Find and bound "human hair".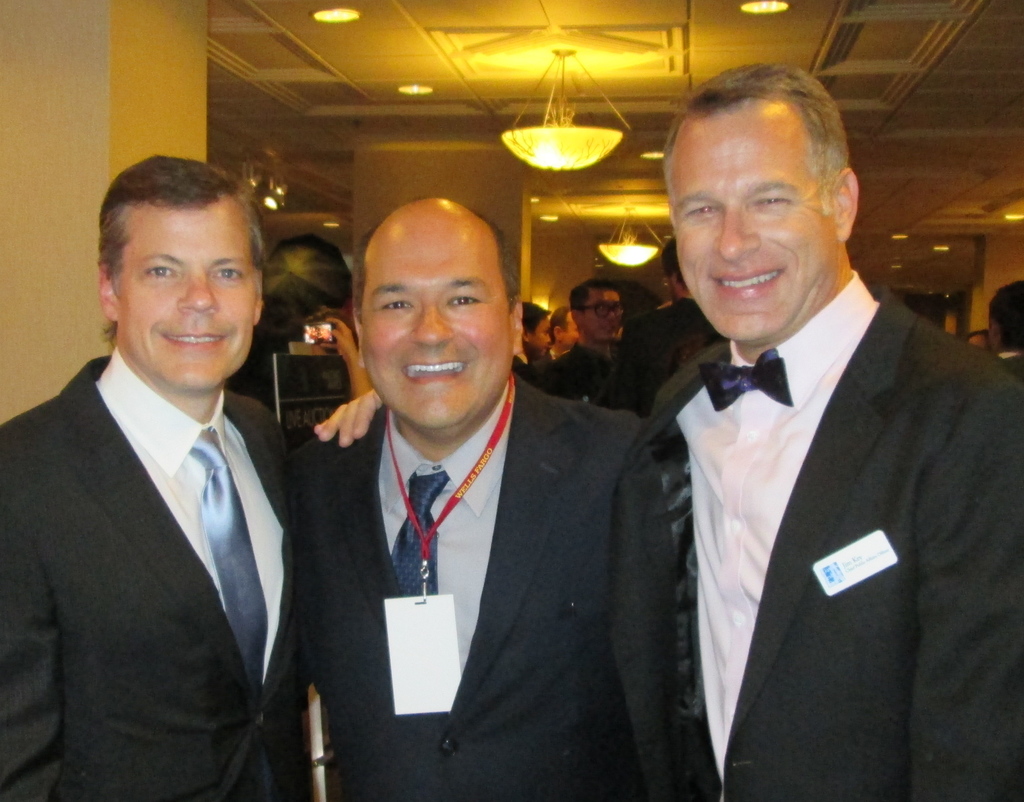
Bound: bbox=[967, 328, 988, 342].
